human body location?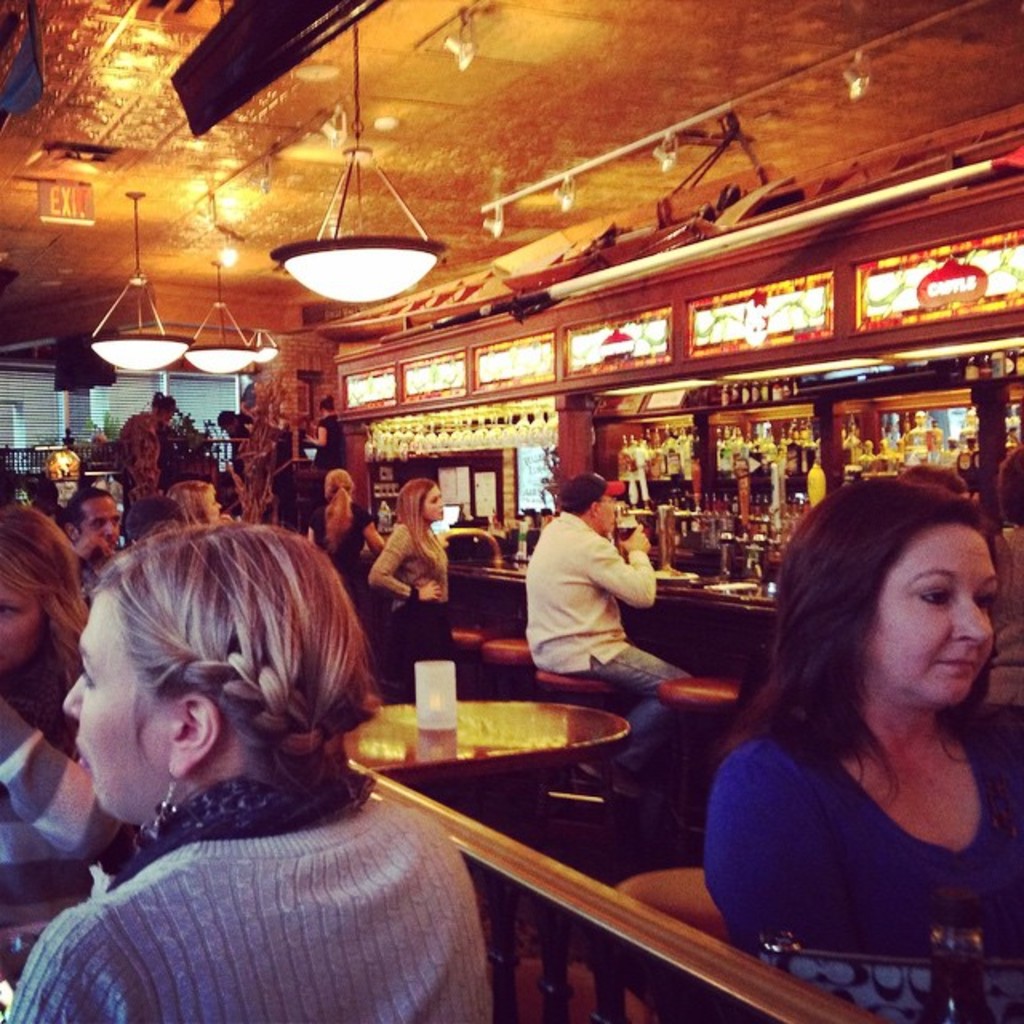
rect(115, 397, 173, 488)
